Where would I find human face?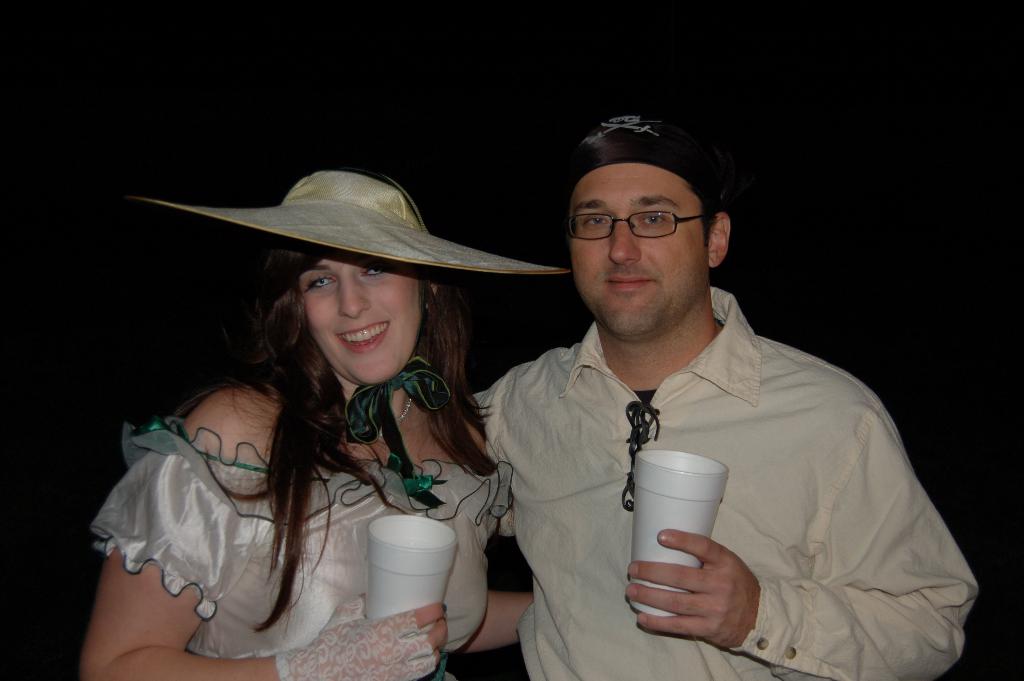
At detection(300, 255, 420, 385).
